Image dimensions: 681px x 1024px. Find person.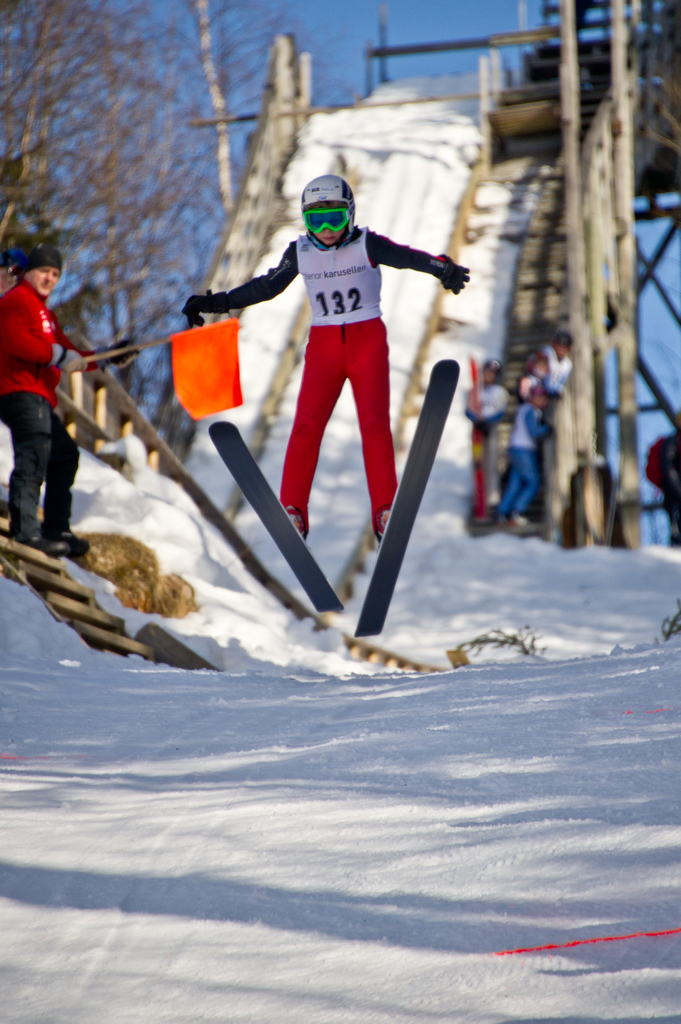
{"x1": 495, "y1": 344, "x2": 547, "y2": 531}.
